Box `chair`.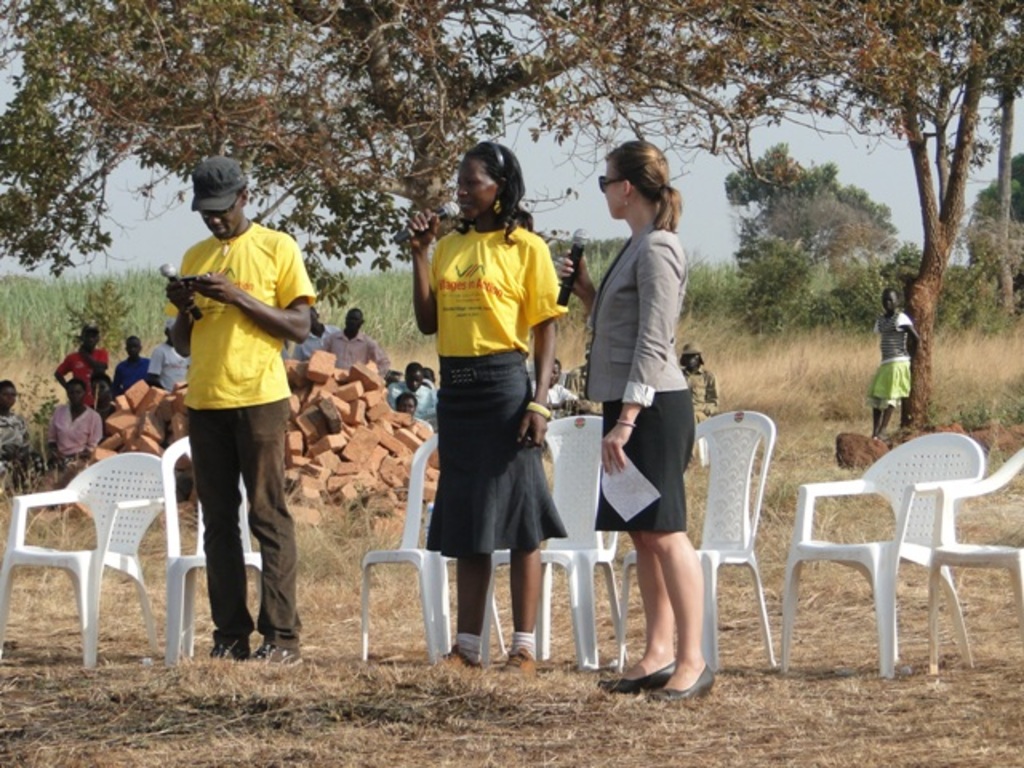
x1=162 y1=438 x2=278 y2=669.
